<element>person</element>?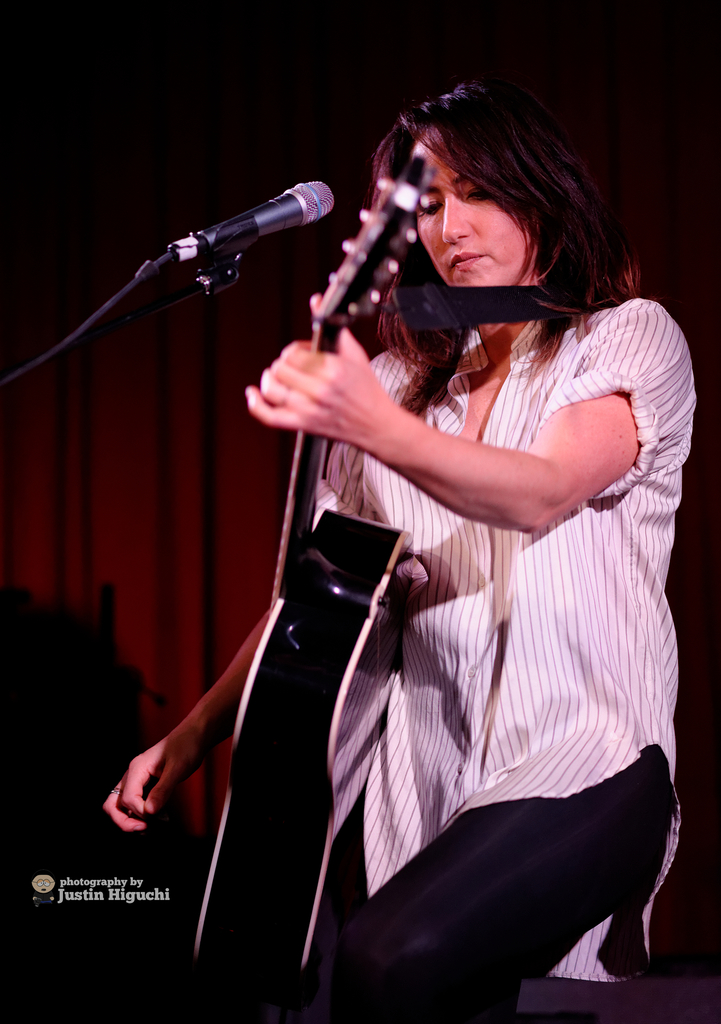
<region>99, 80, 699, 1023</region>
